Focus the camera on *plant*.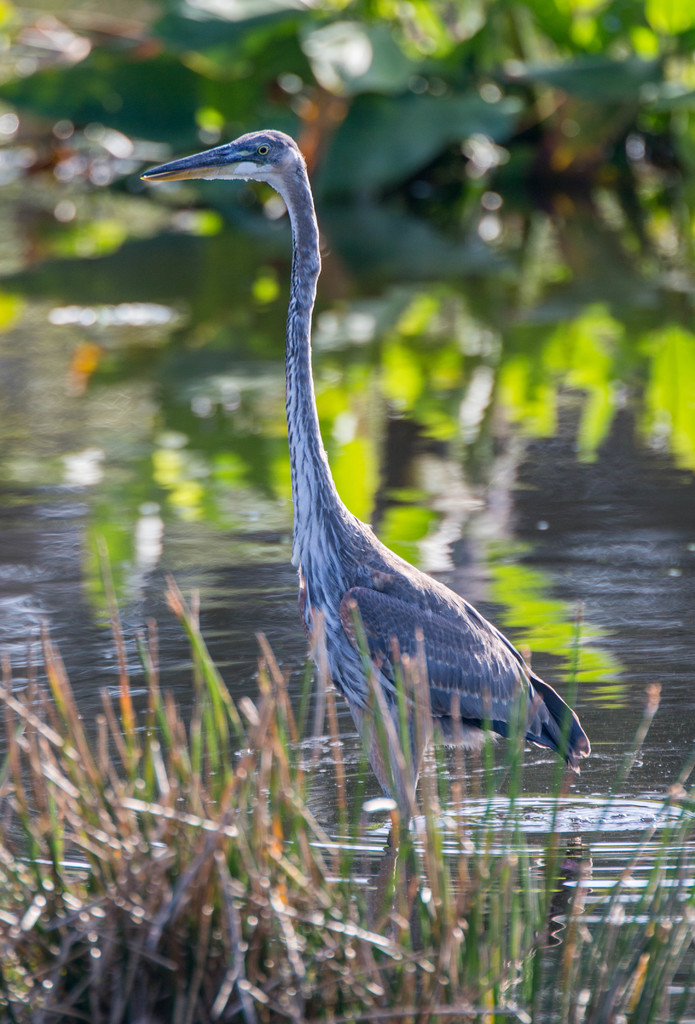
Focus region: detection(0, 1, 694, 564).
